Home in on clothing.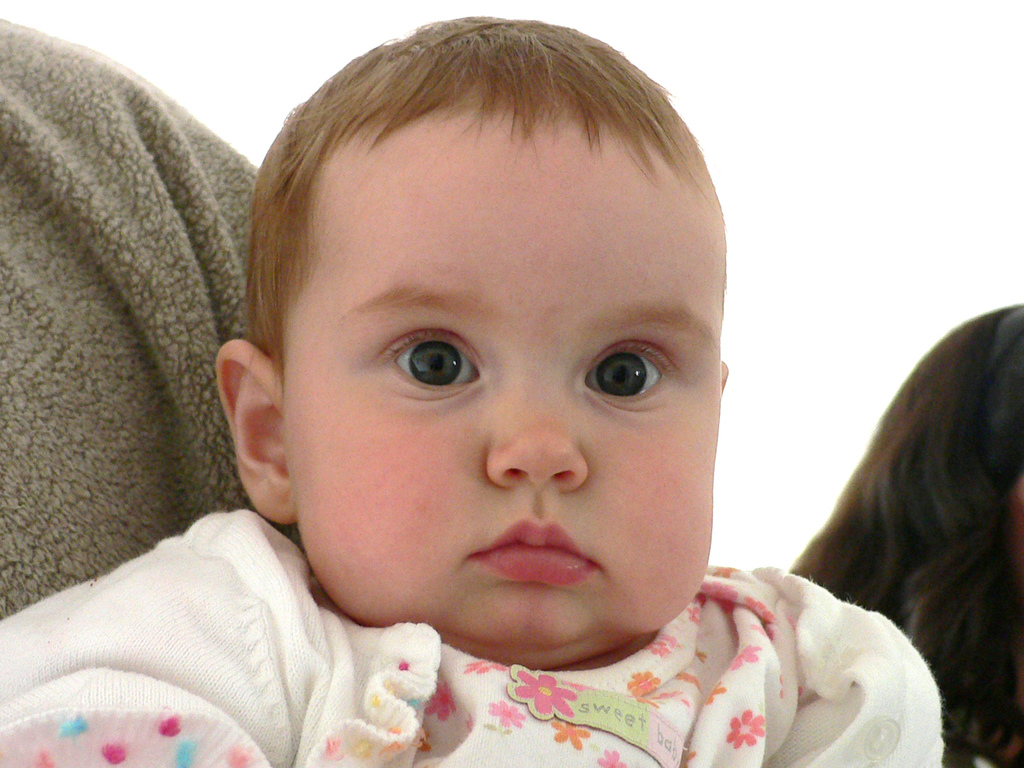
Homed in at [left=206, top=532, right=1001, bottom=767].
